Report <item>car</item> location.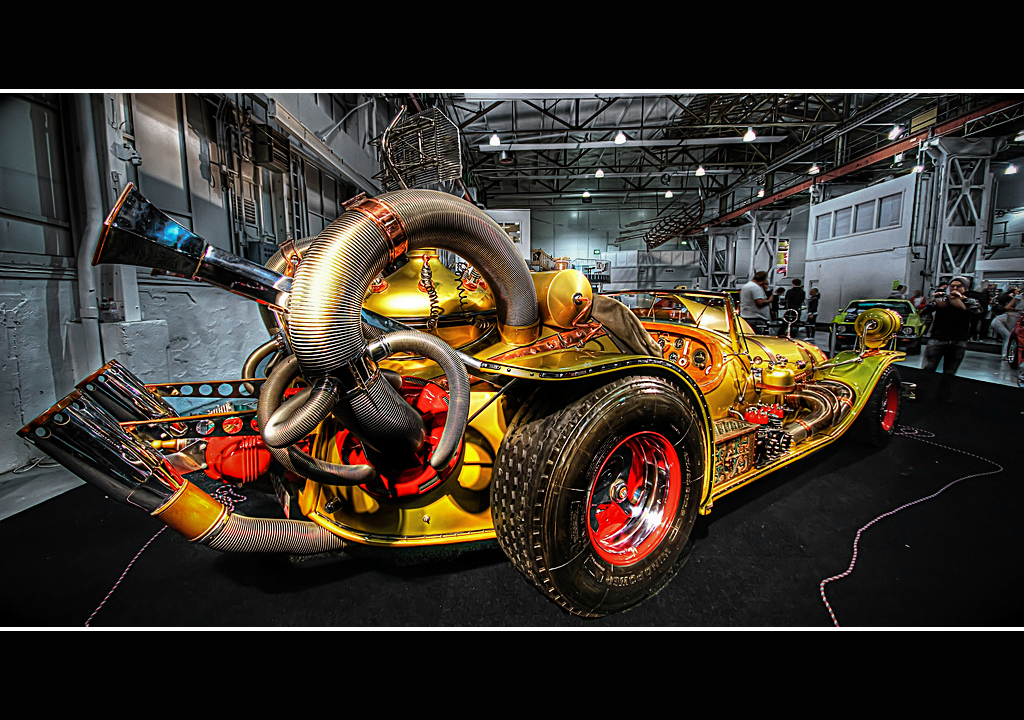
Report: 823:280:935:363.
